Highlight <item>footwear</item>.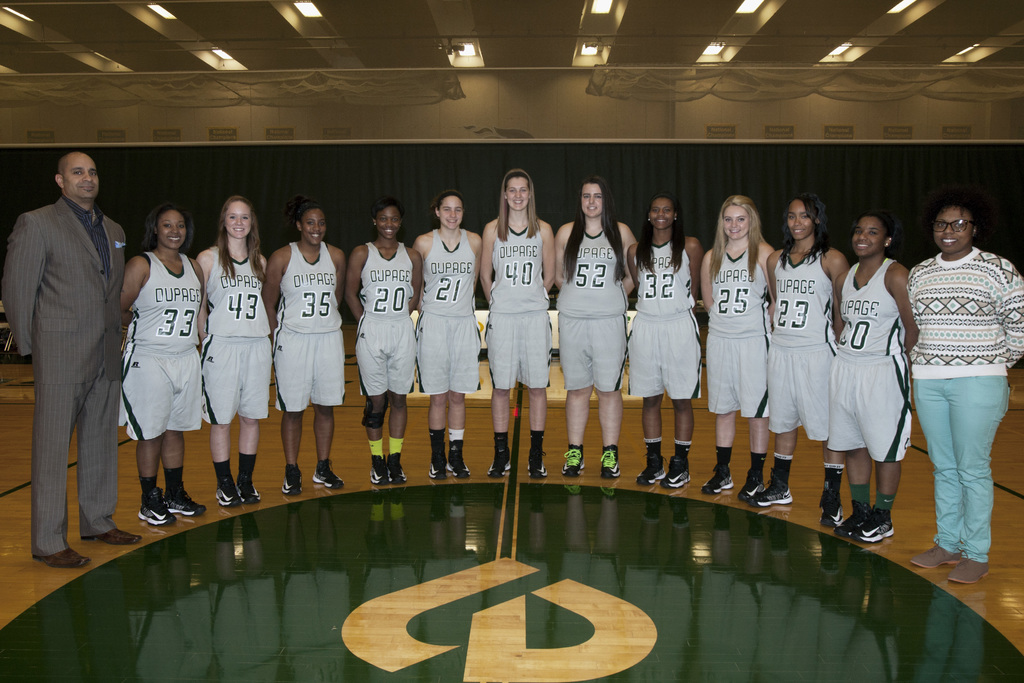
Highlighted region: (left=214, top=473, right=259, bottom=507).
